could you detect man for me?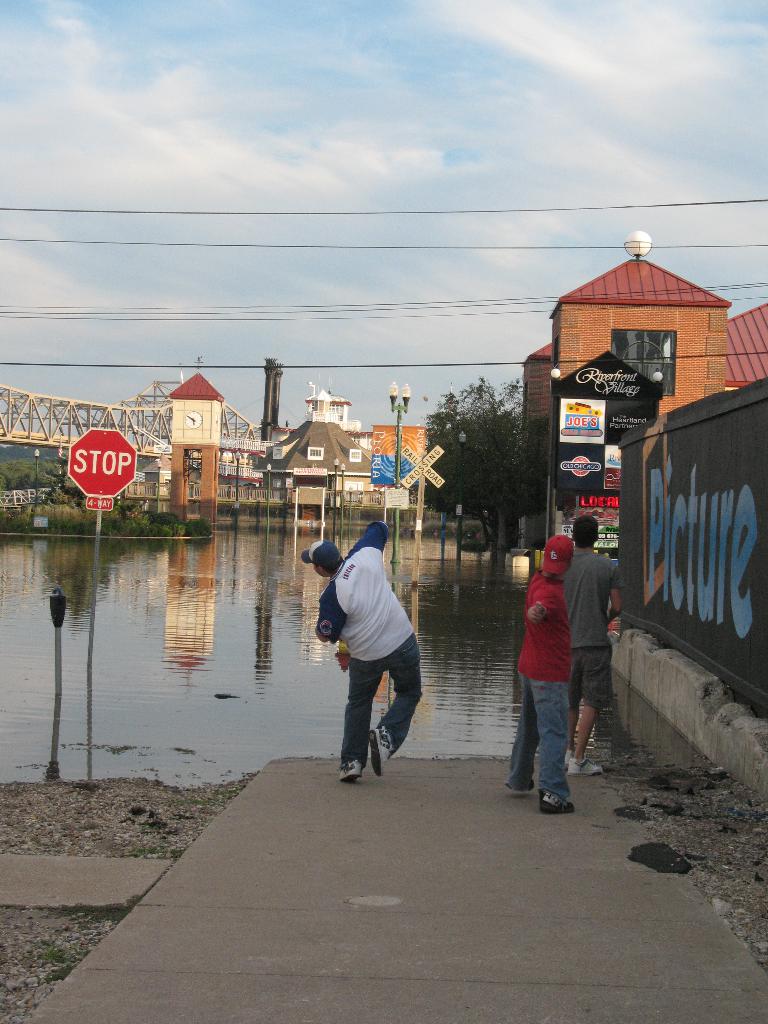
Detection result: (301, 519, 424, 782).
